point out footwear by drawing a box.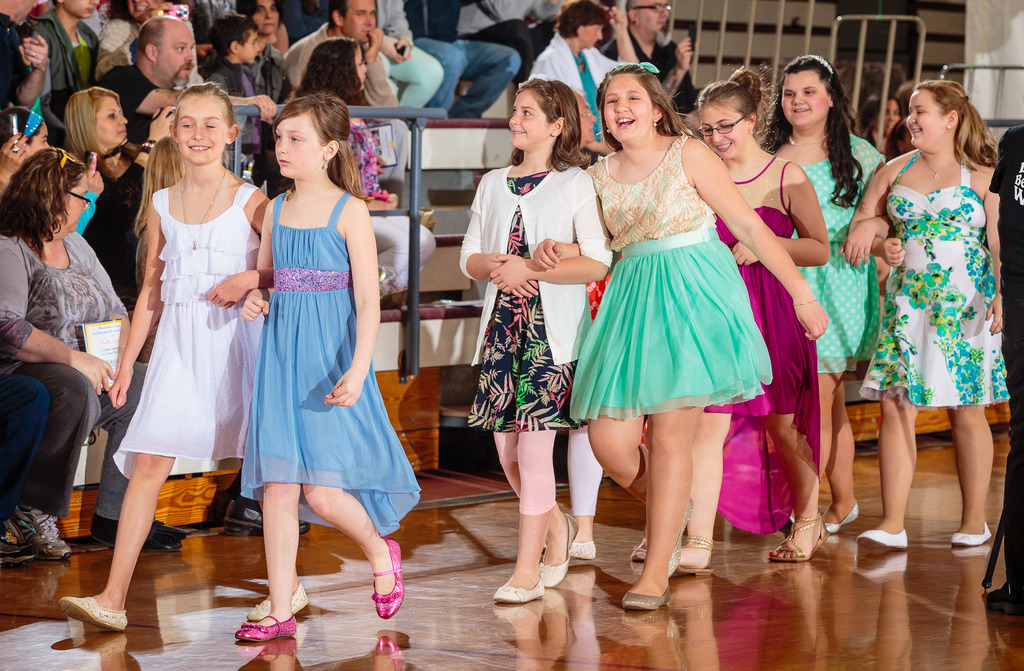
(7, 502, 70, 559).
